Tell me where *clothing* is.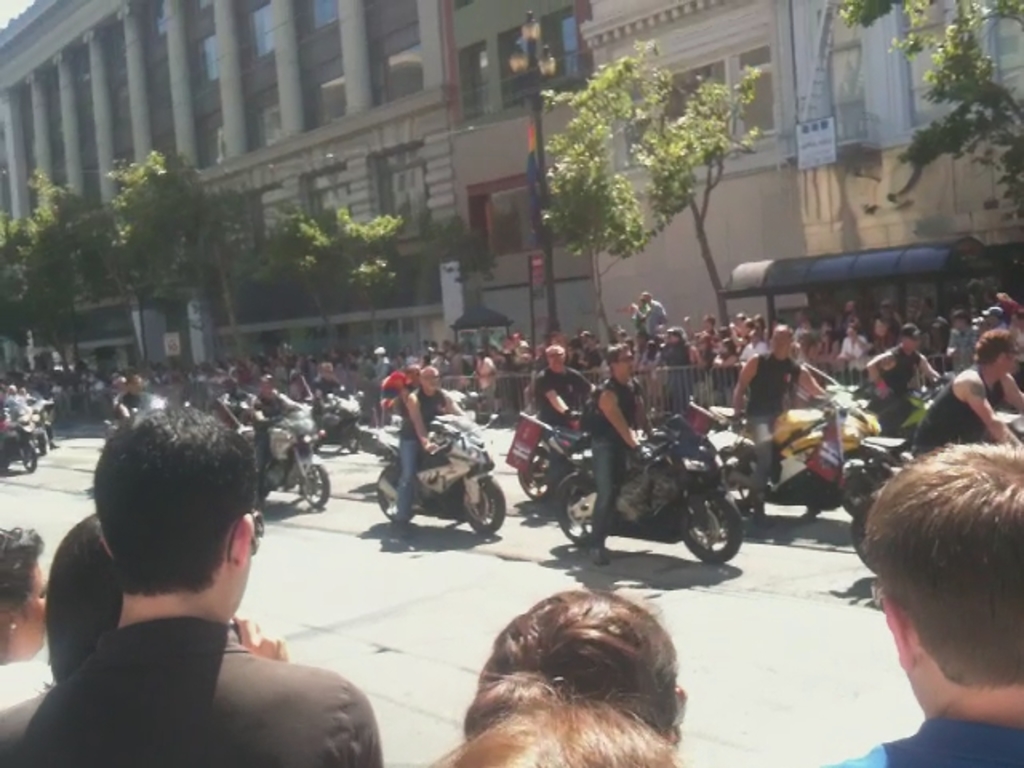
*clothing* is at crop(662, 344, 693, 378).
